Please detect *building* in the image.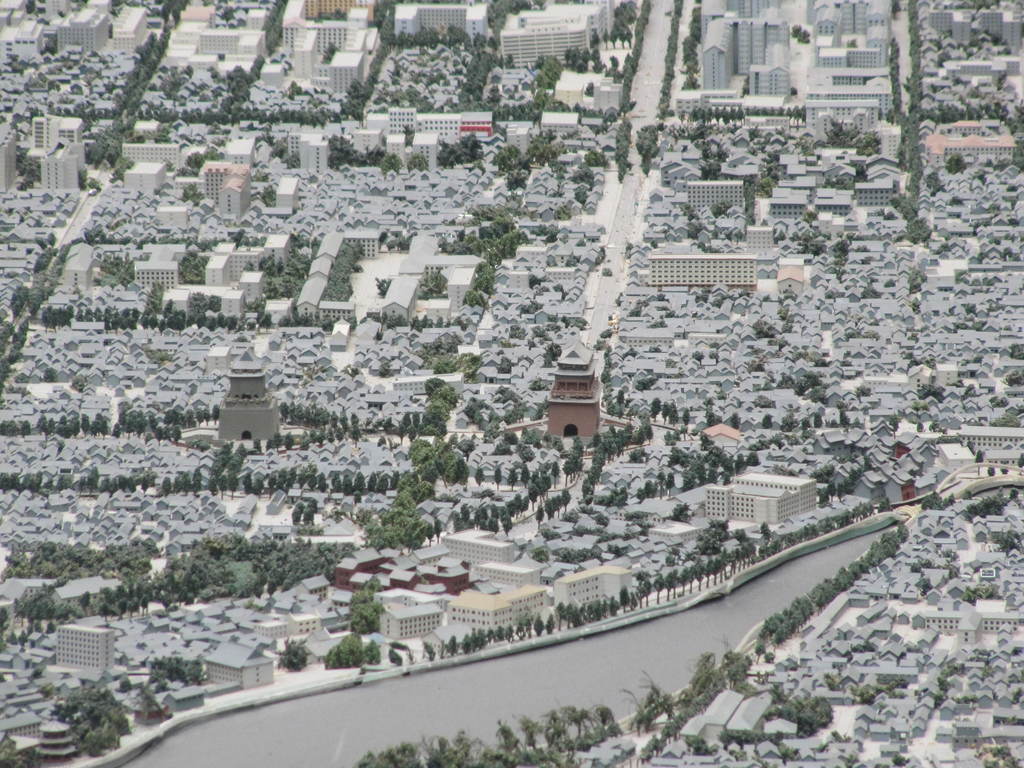
locate(375, 601, 445, 642).
